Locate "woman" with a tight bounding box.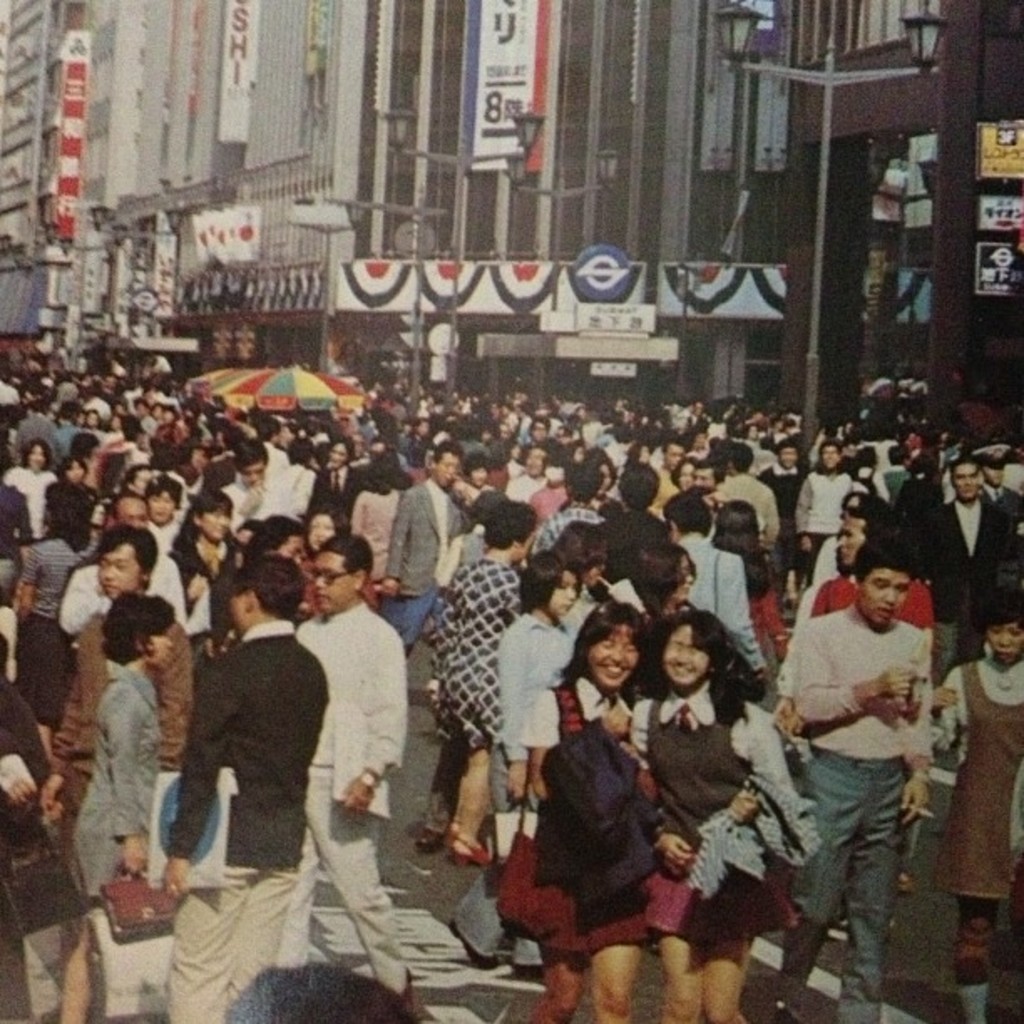
detection(631, 540, 770, 713).
